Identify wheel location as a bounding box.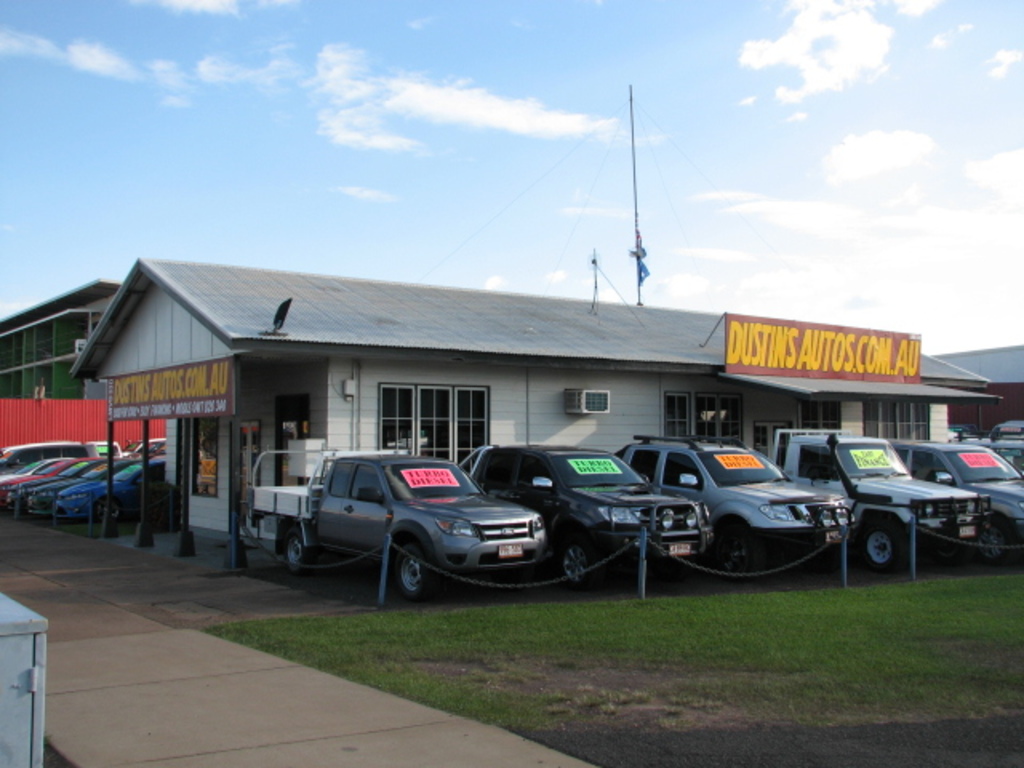
853/528/906/566.
